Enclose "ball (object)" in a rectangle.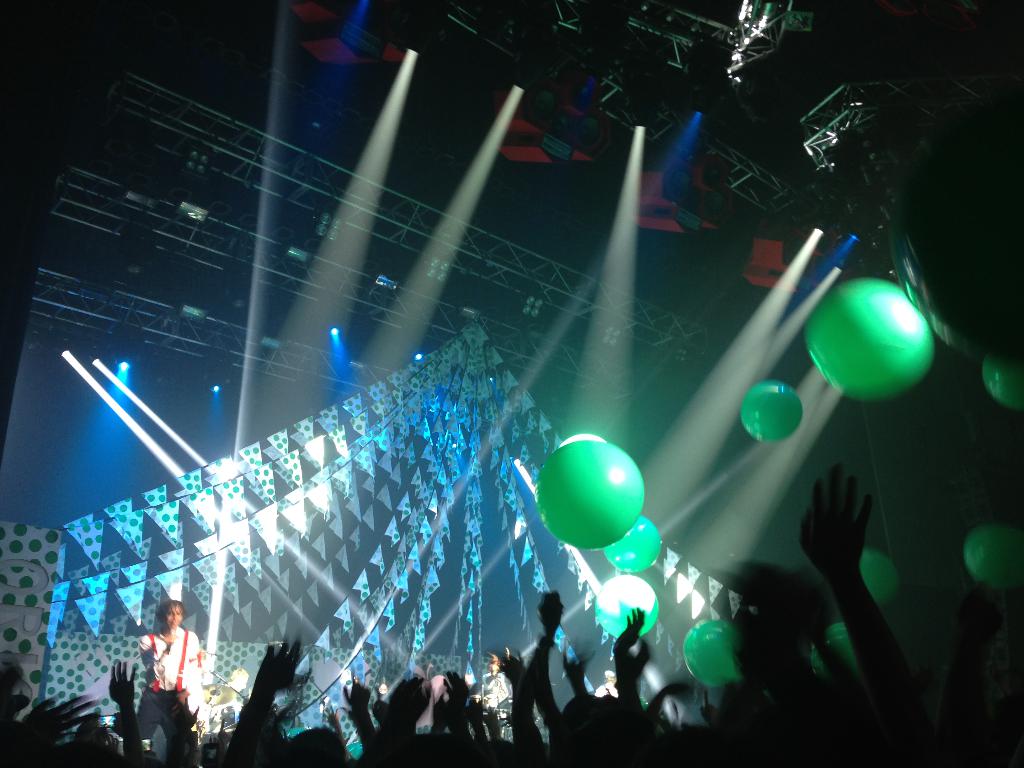
<box>742,383,803,440</box>.
